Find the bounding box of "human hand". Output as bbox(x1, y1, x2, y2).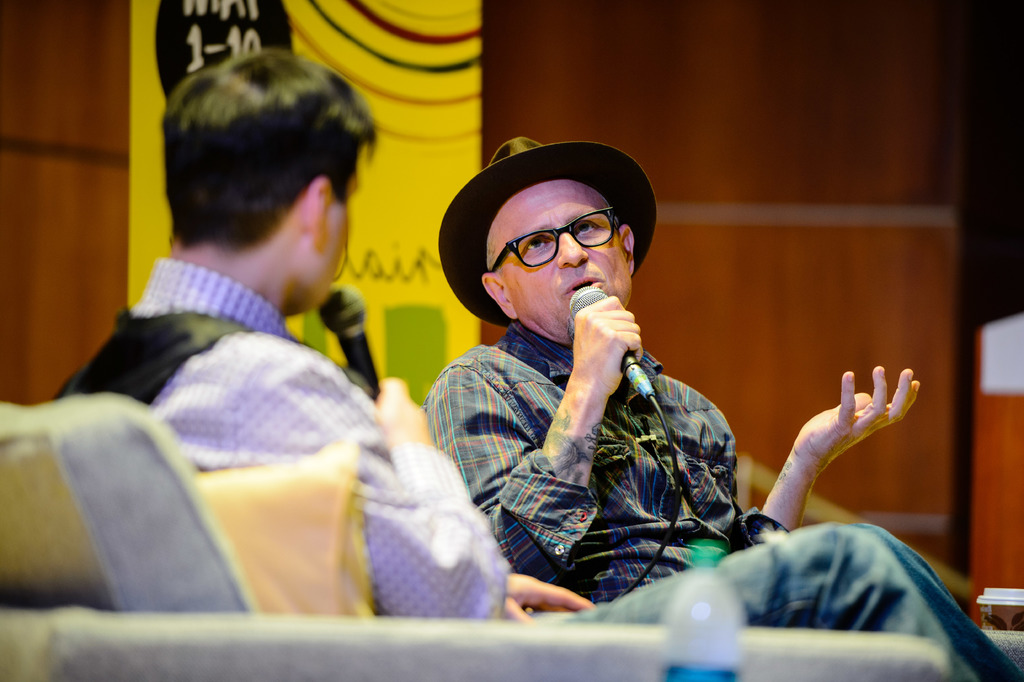
bbox(797, 367, 924, 459).
